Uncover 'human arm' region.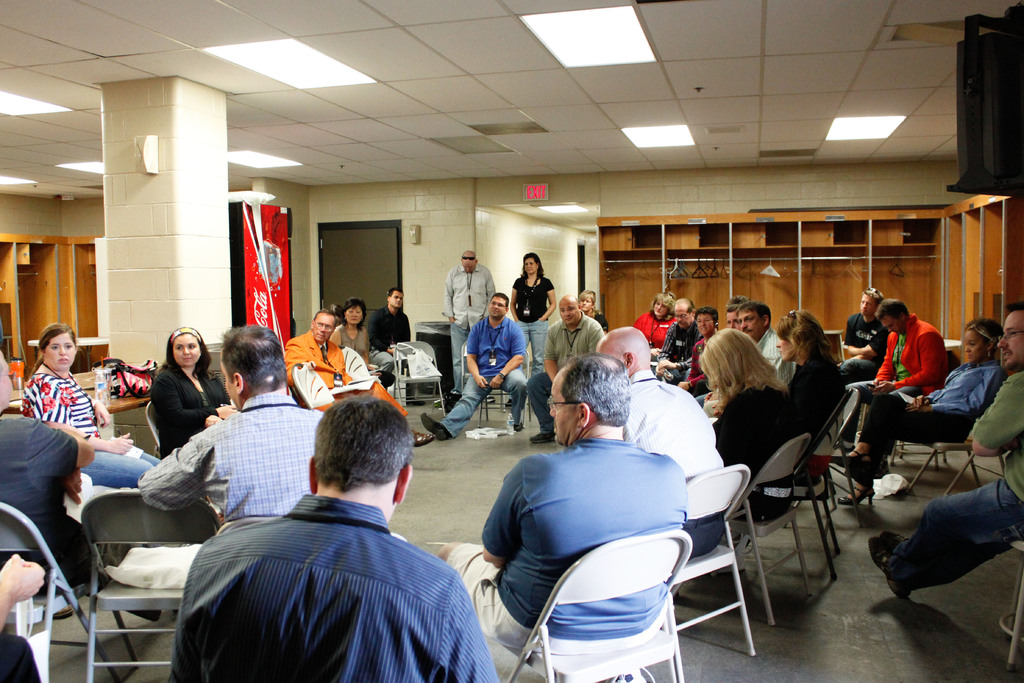
Uncovered: region(829, 349, 871, 366).
